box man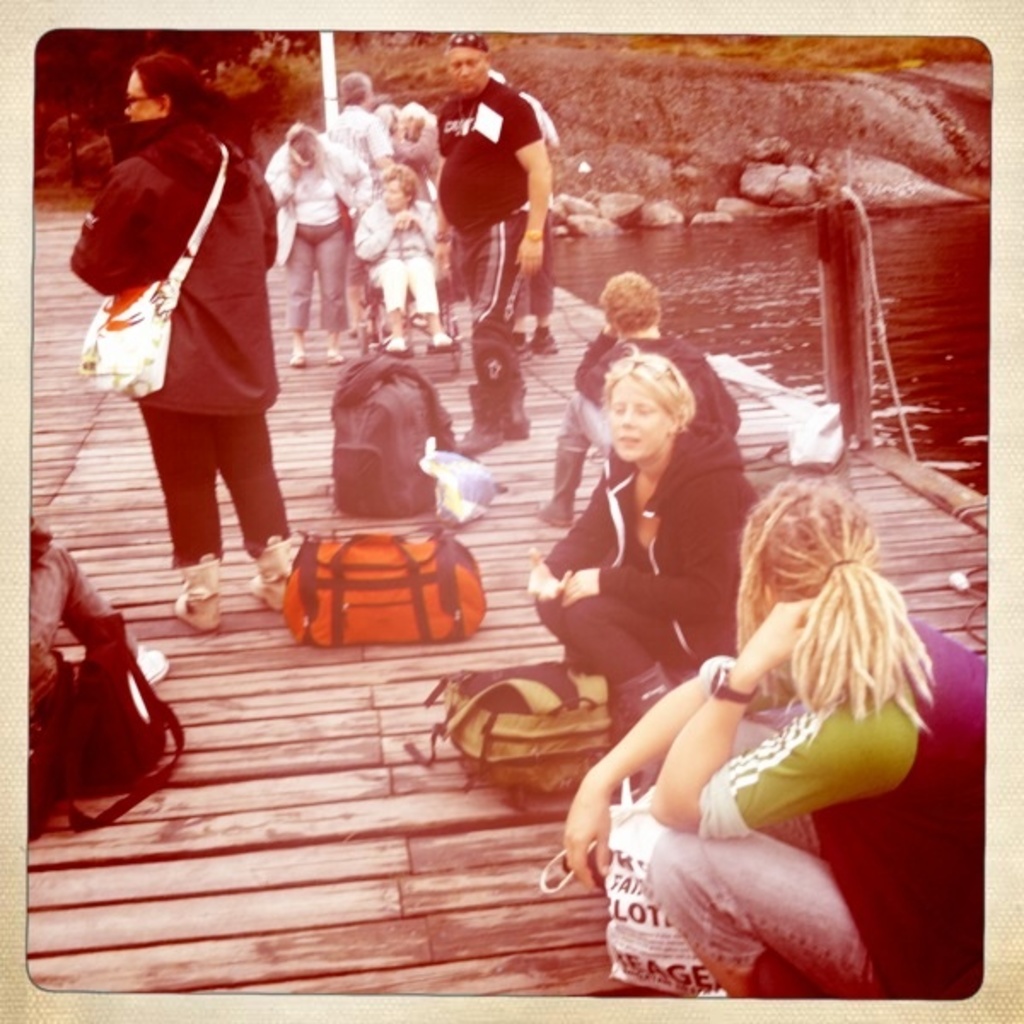
[65, 49, 304, 628]
